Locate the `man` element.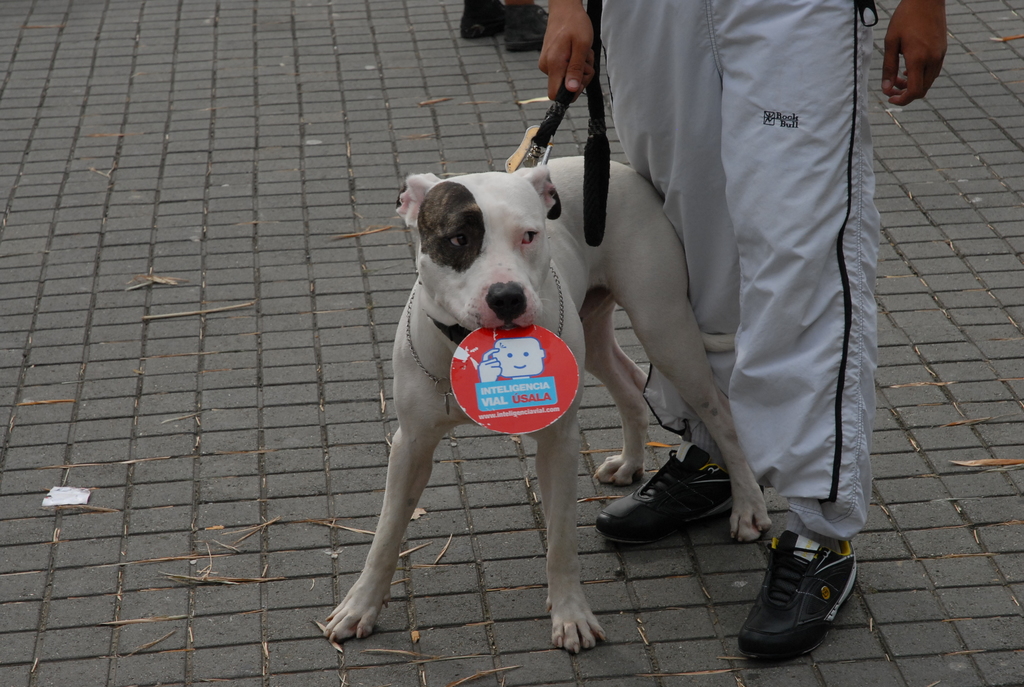
Element bbox: BBox(534, 0, 941, 672).
